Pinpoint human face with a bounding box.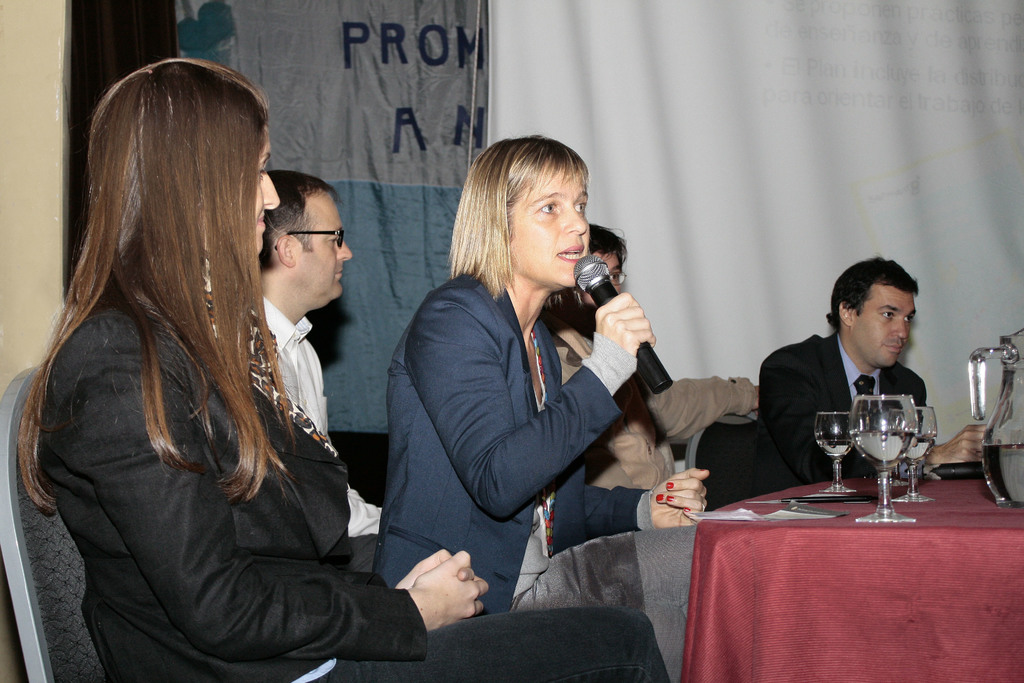
detection(290, 194, 353, 302).
